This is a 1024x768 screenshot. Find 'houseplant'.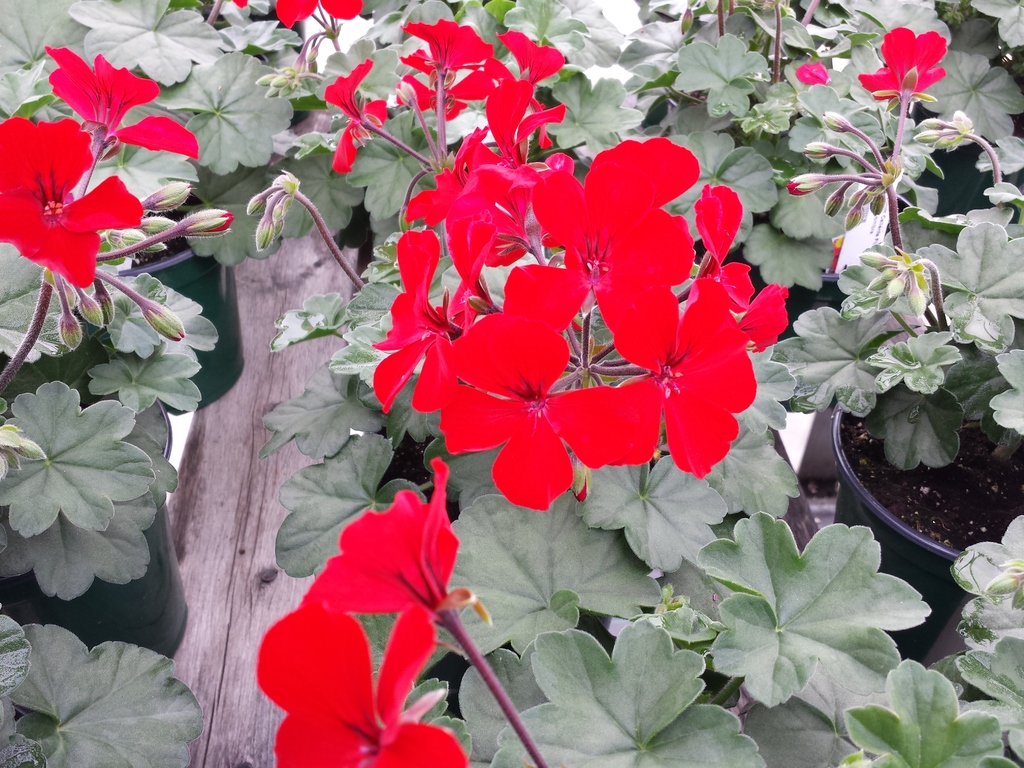
Bounding box: (724,3,1009,456).
